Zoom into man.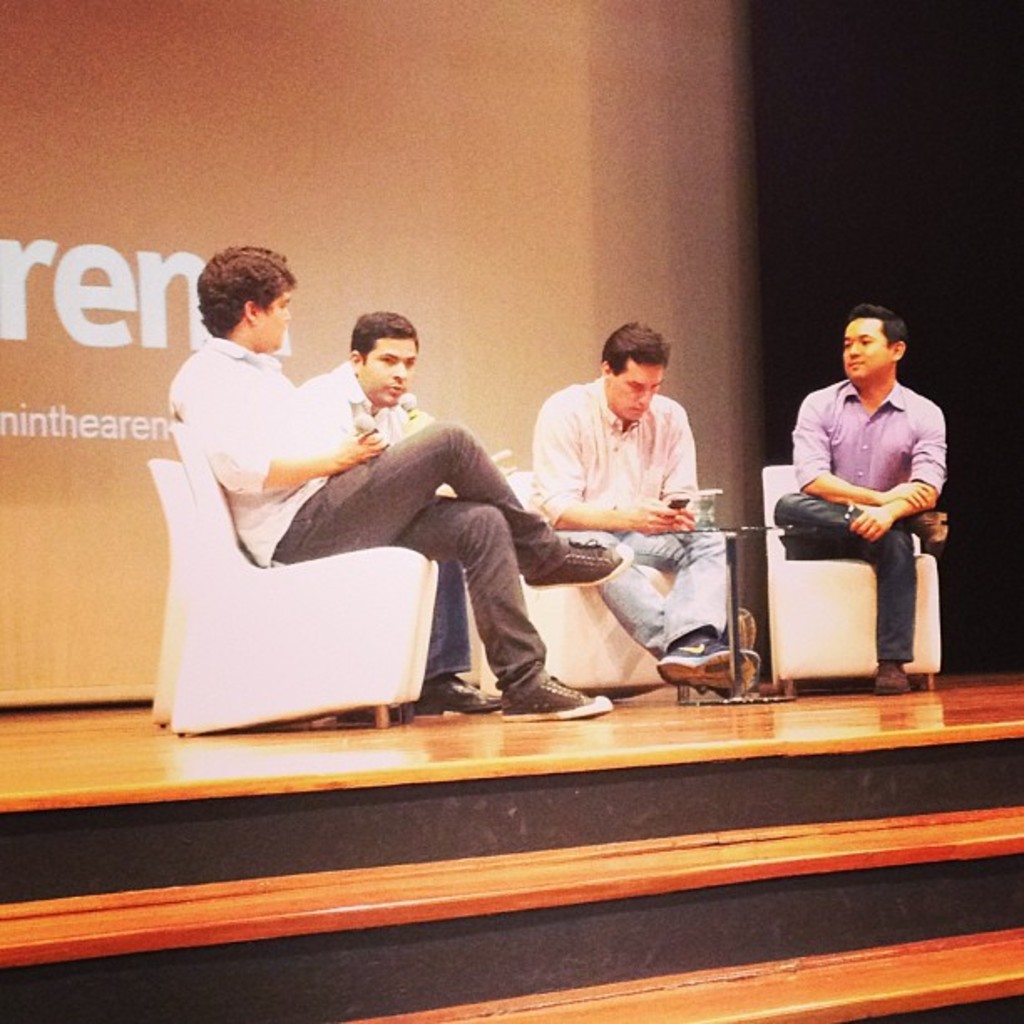
Zoom target: [x1=773, y1=301, x2=947, y2=689].
